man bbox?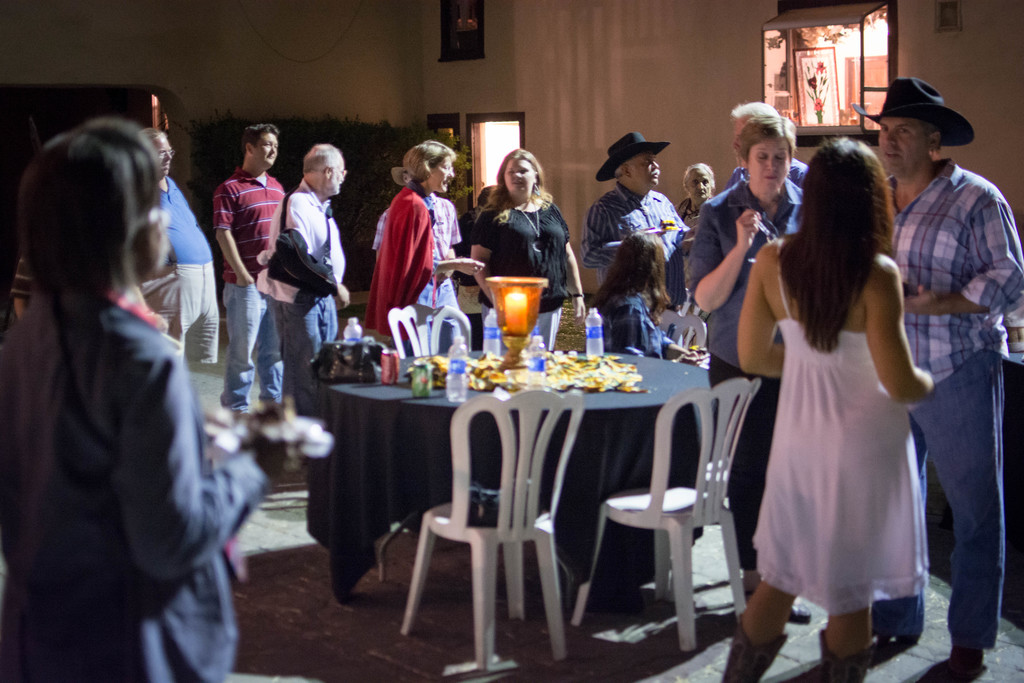
region(867, 59, 1014, 606)
